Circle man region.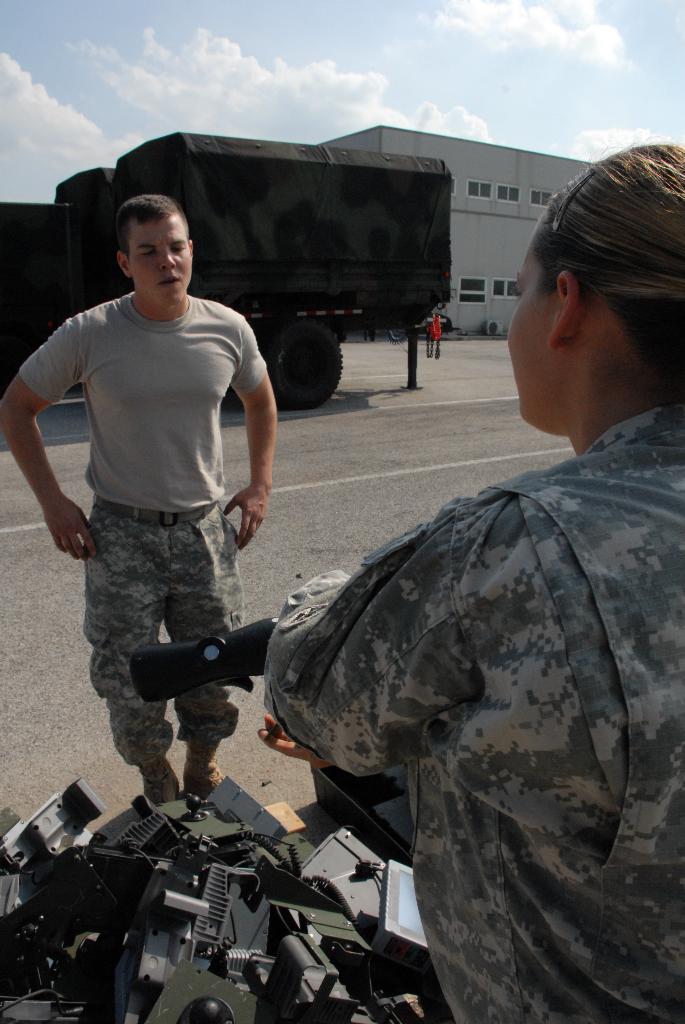
Region: x1=0 y1=193 x2=279 y2=804.
